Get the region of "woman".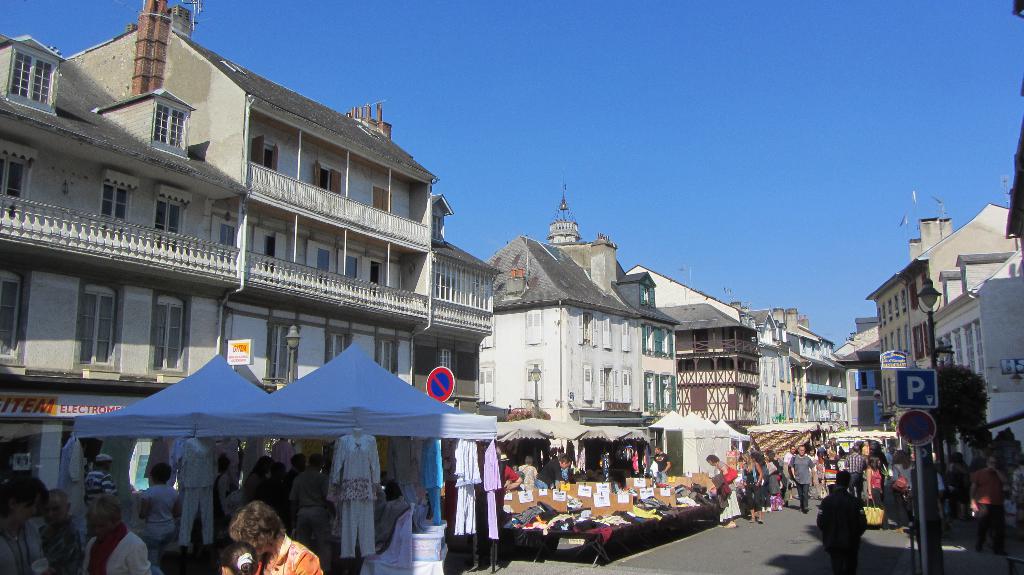
764, 450, 783, 510.
